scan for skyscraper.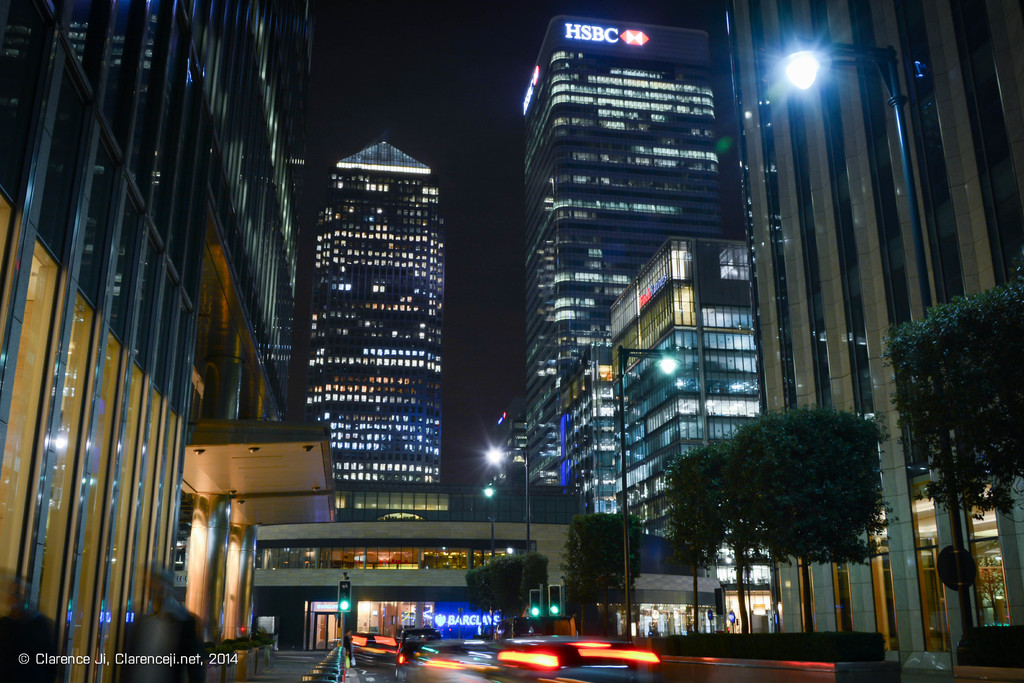
Scan result: {"left": 608, "top": 227, "right": 760, "bottom": 578}.
